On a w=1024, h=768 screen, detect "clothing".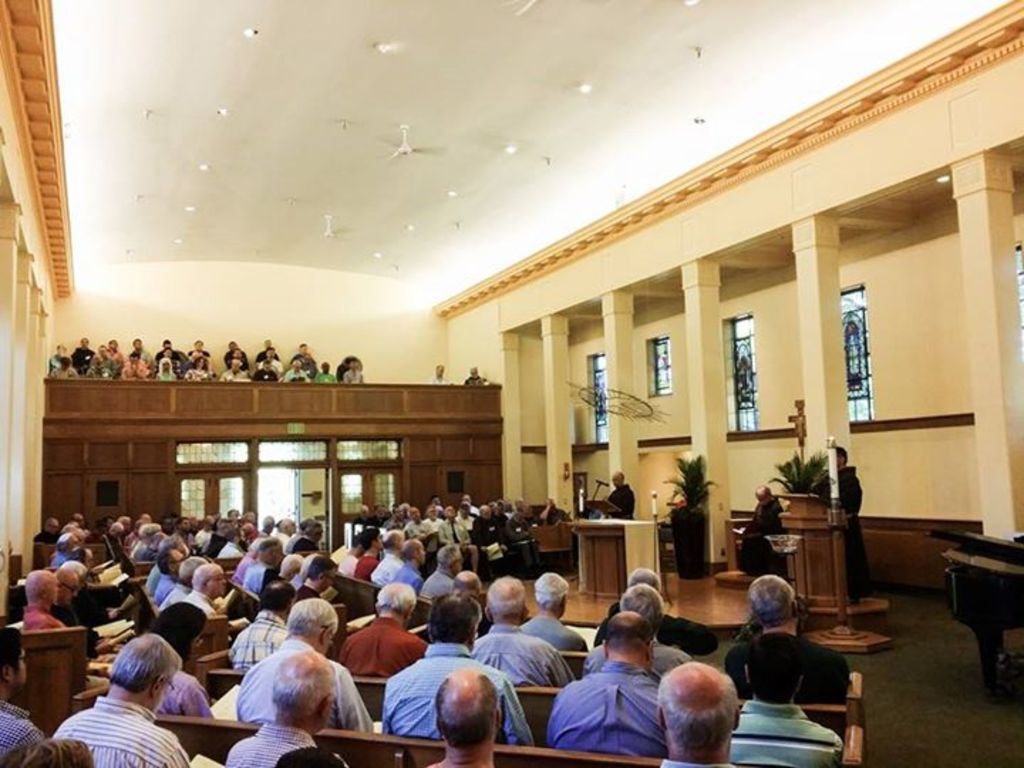
(464,371,488,385).
